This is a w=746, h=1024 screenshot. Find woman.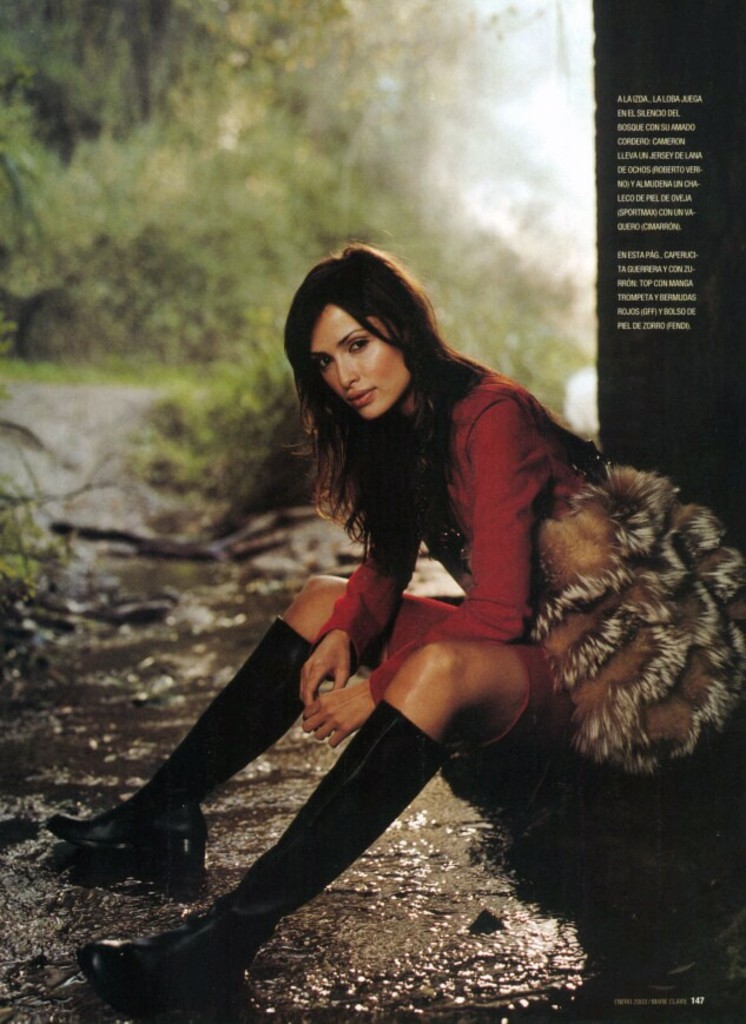
Bounding box: x1=92, y1=214, x2=698, y2=998.
